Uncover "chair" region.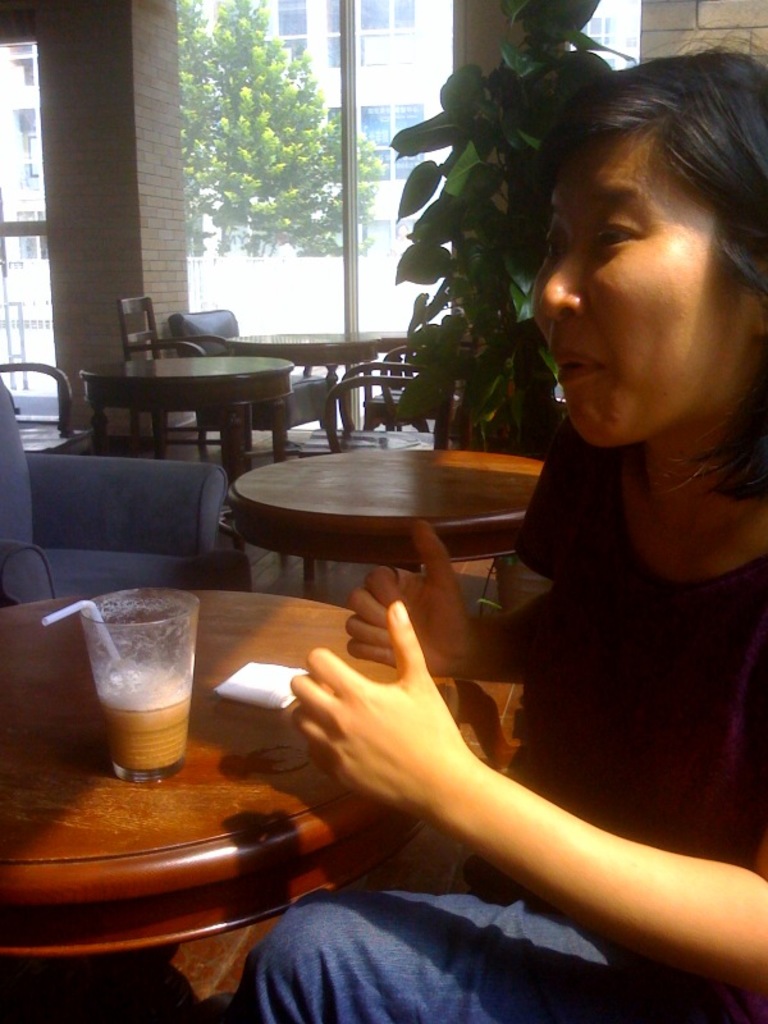
Uncovered: x1=0, y1=362, x2=96, y2=452.
